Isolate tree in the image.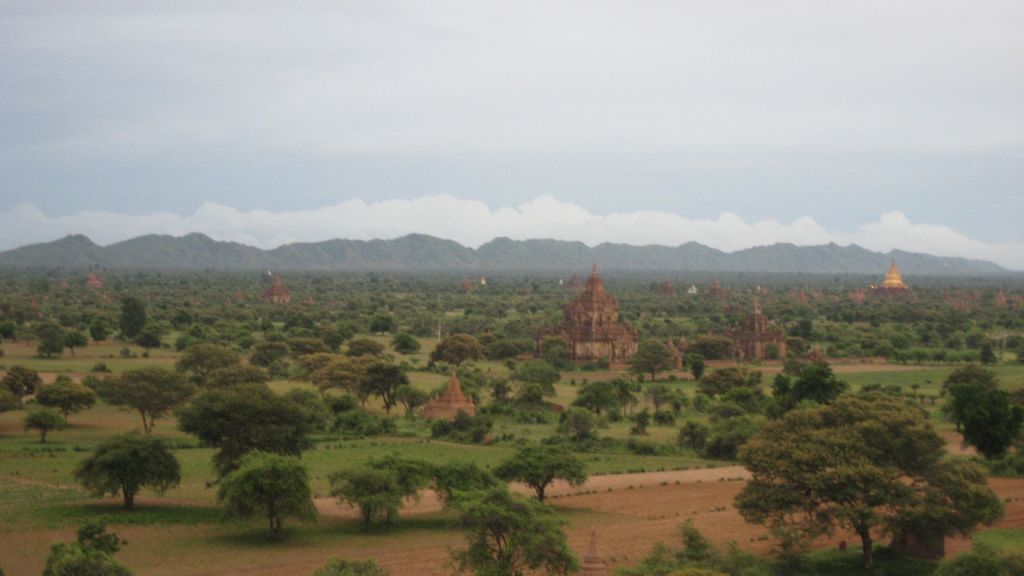
Isolated region: {"left": 440, "top": 461, "right": 579, "bottom": 575}.
